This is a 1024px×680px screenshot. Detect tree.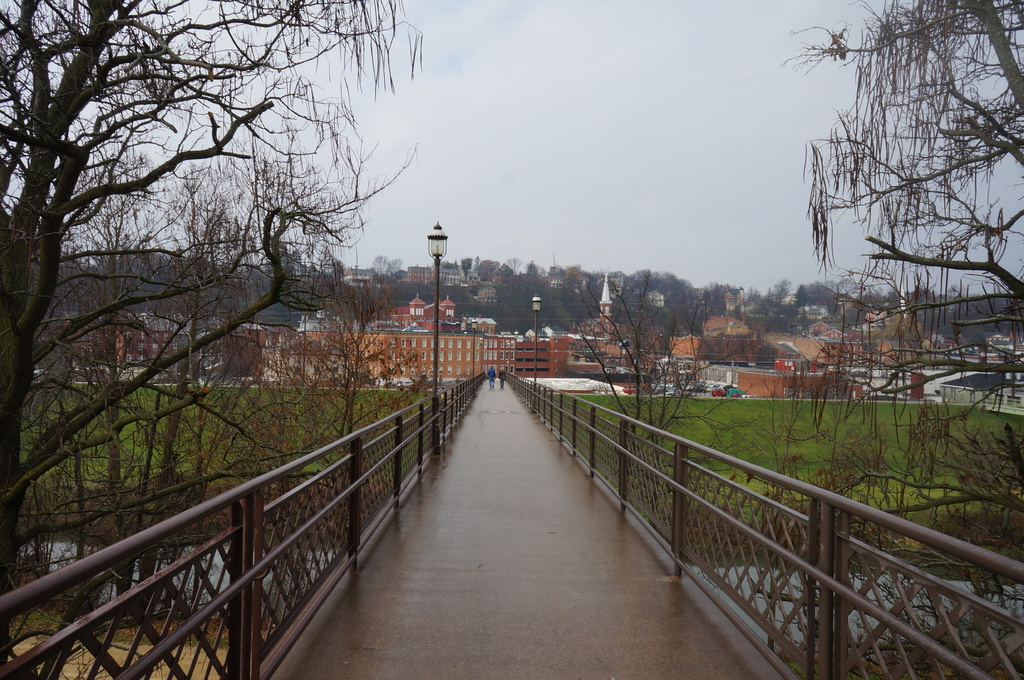
bbox(355, 273, 431, 318).
